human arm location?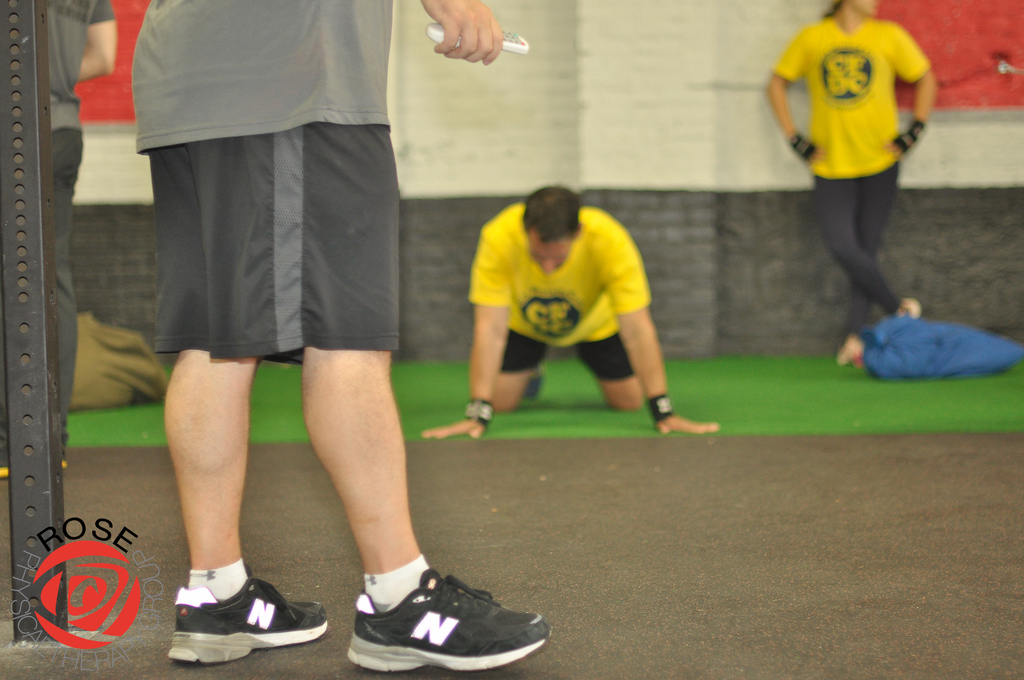
box=[420, 0, 502, 79]
